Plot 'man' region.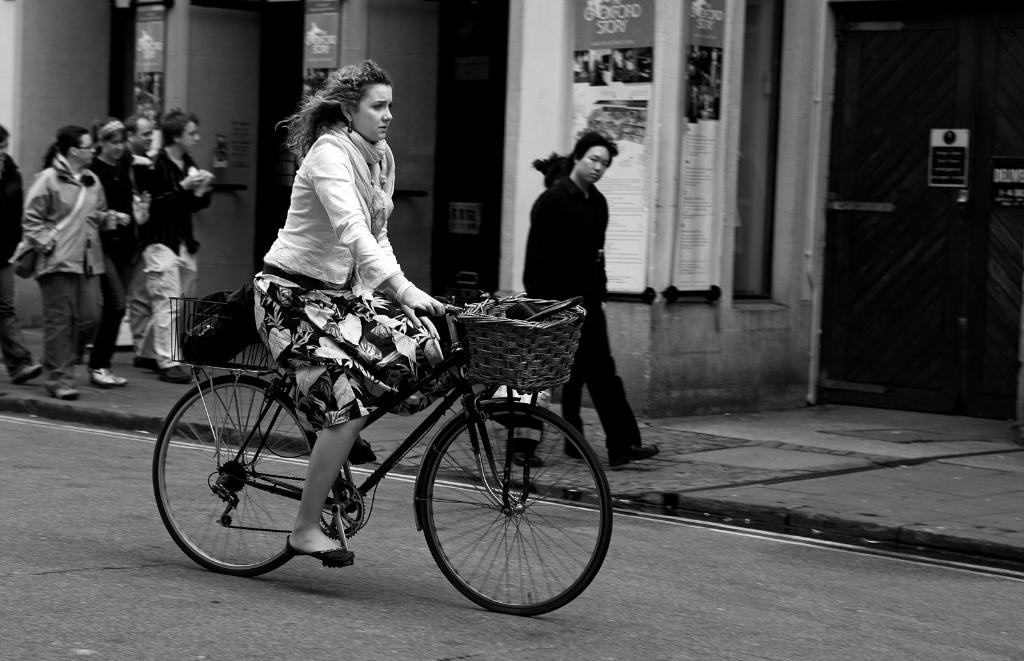
Plotted at x1=15, y1=118, x2=120, y2=387.
